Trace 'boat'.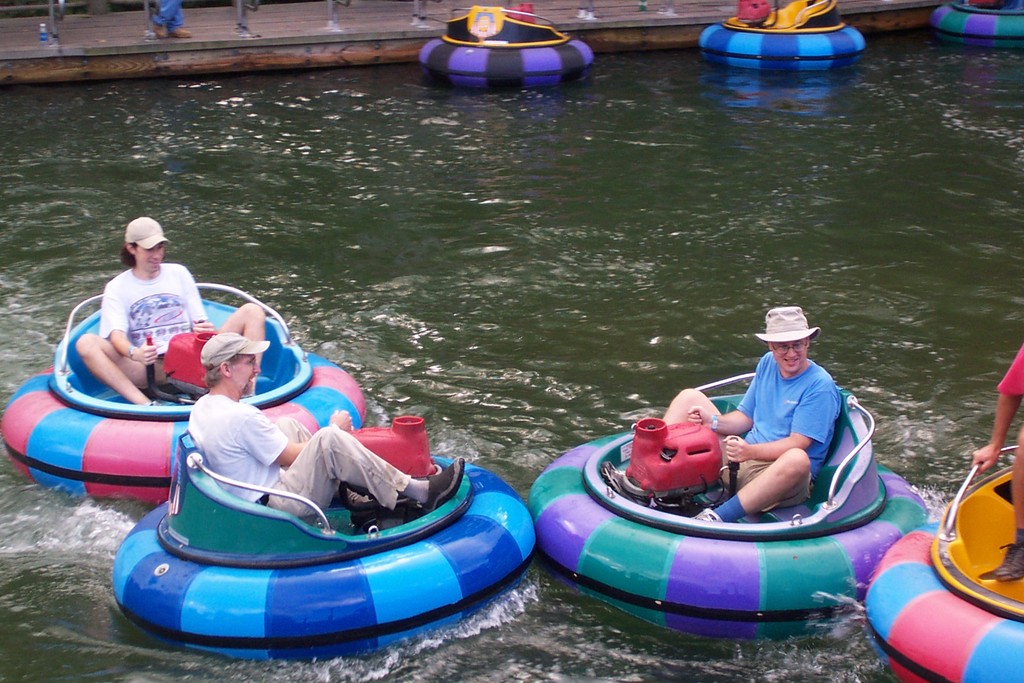
Traced to (left=700, top=0, right=861, bottom=72).
